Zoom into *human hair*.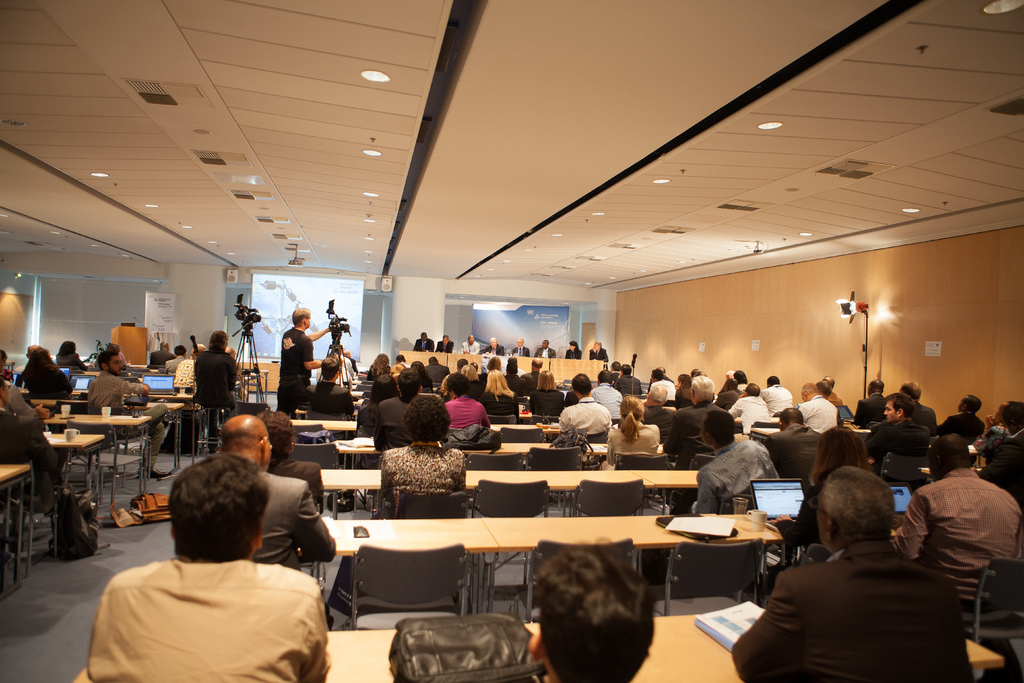
Zoom target: <box>173,346,186,357</box>.
